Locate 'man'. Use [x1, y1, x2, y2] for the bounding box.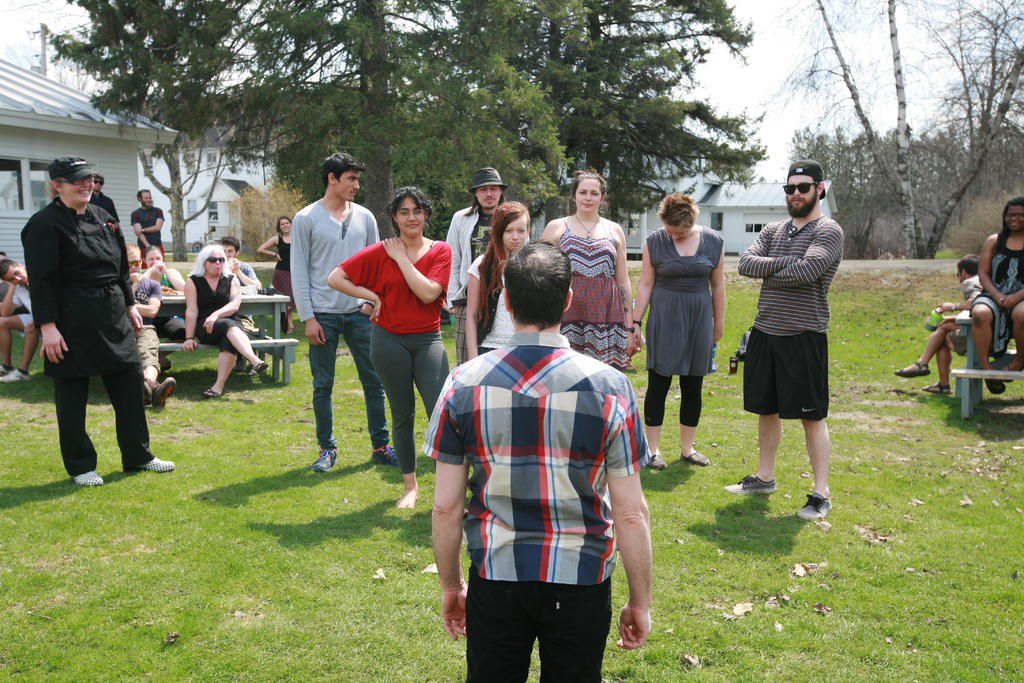
[129, 188, 164, 259].
